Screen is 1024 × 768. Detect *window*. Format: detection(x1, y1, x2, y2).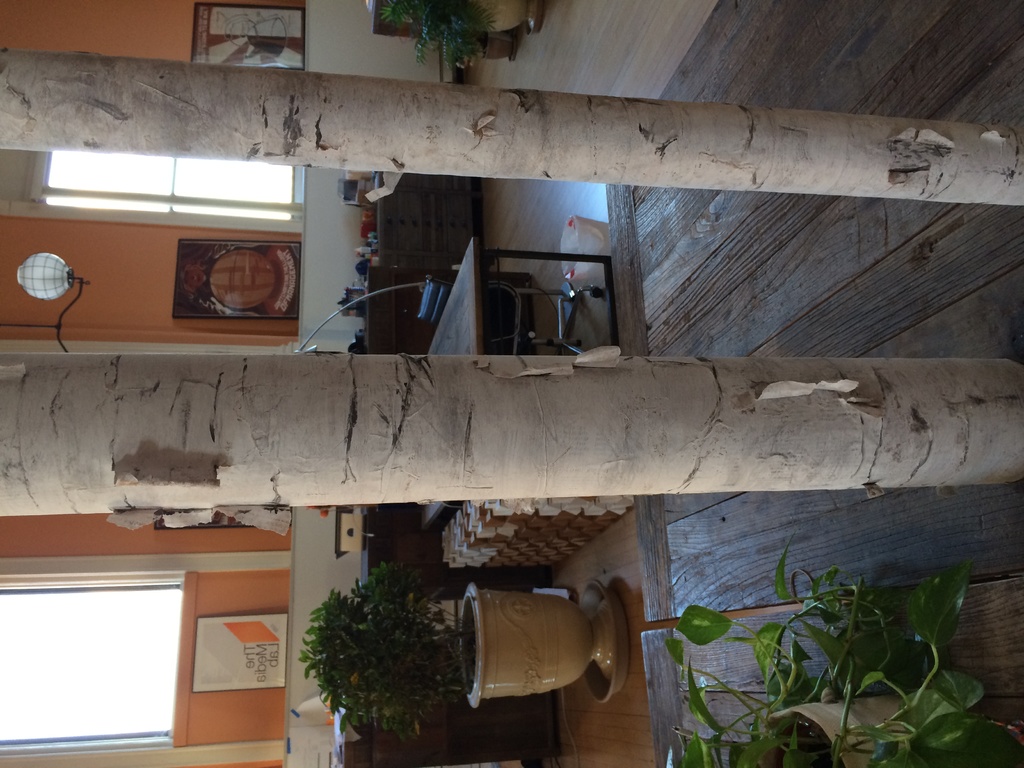
detection(15, 549, 198, 730).
